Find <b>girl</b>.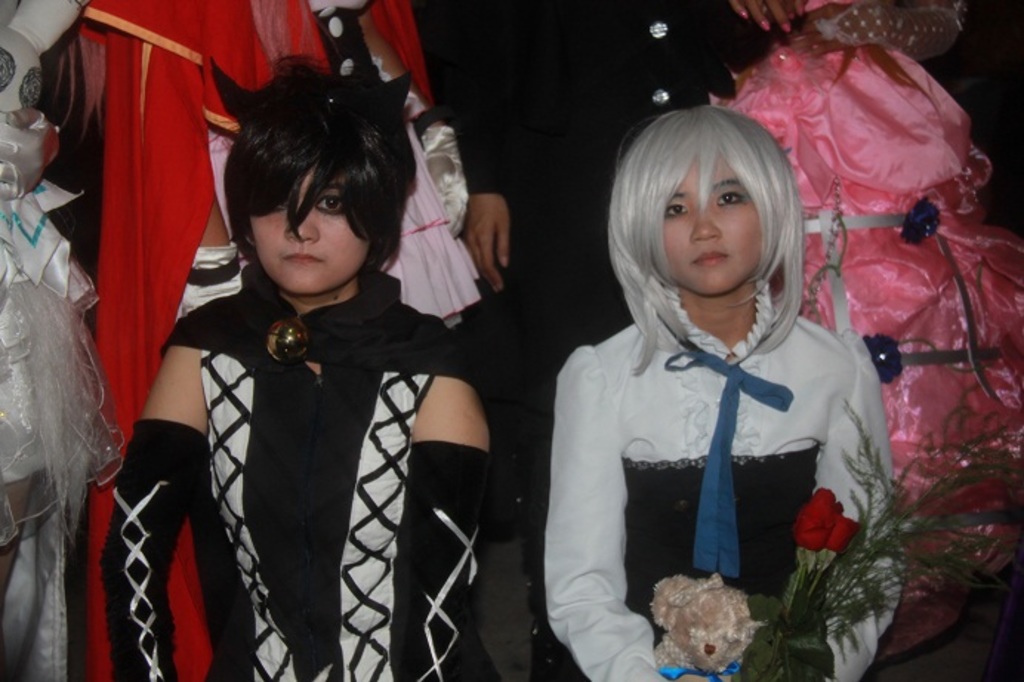
(543, 108, 909, 681).
